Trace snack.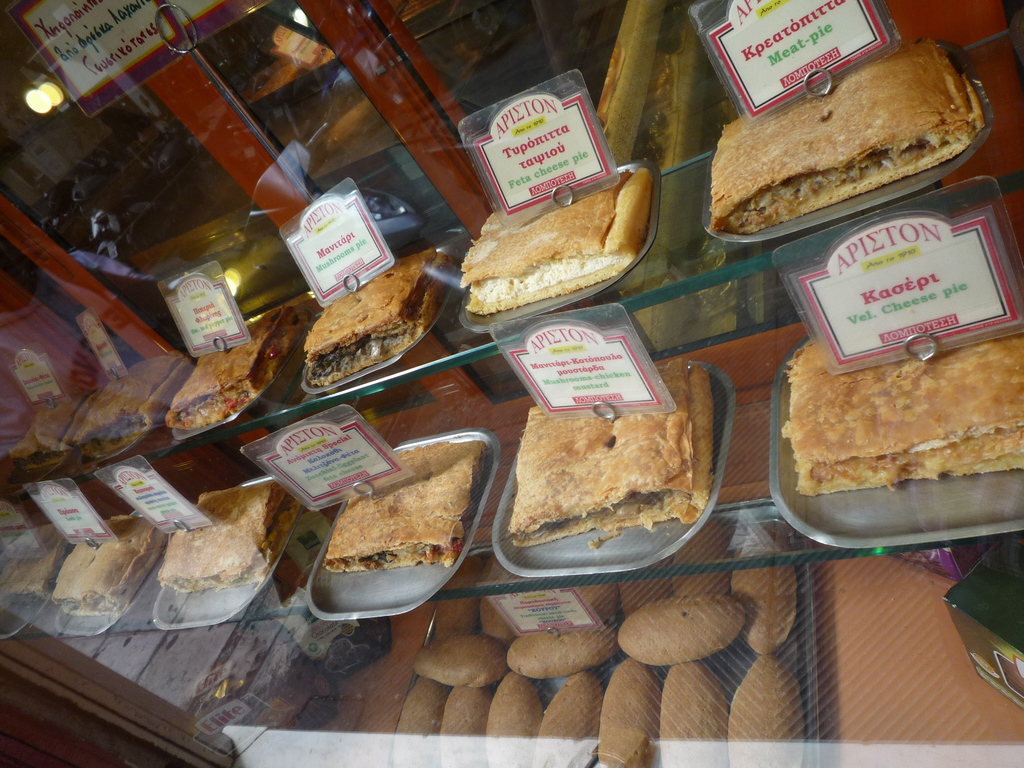
Traced to Rect(0, 529, 58, 602).
